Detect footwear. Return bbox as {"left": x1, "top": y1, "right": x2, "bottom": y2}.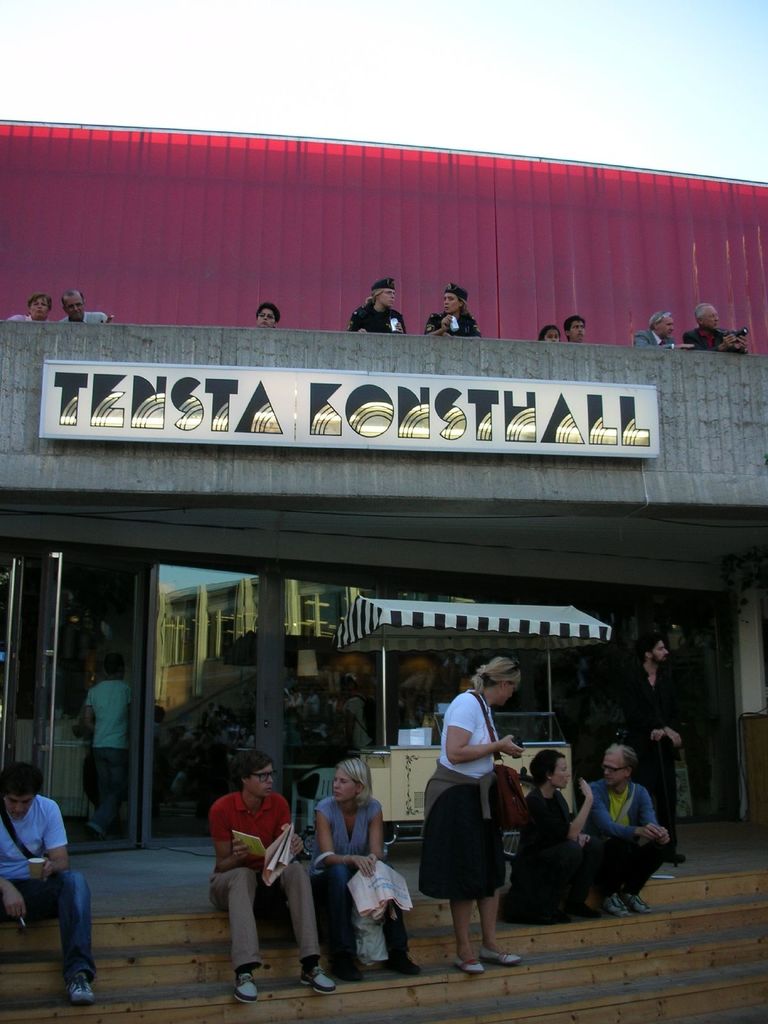
{"left": 394, "top": 956, "right": 423, "bottom": 970}.
